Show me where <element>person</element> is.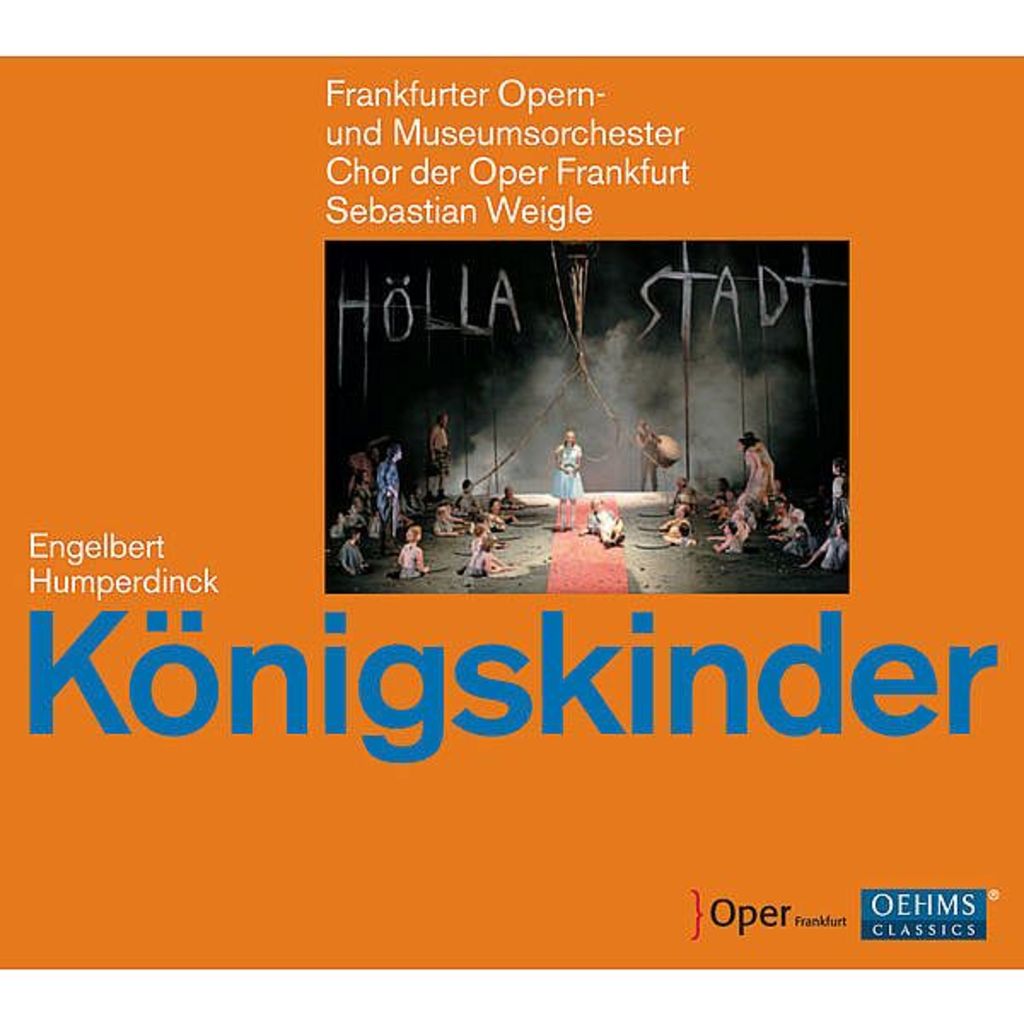
<element>person</element> is at {"left": 807, "top": 519, "right": 843, "bottom": 570}.
